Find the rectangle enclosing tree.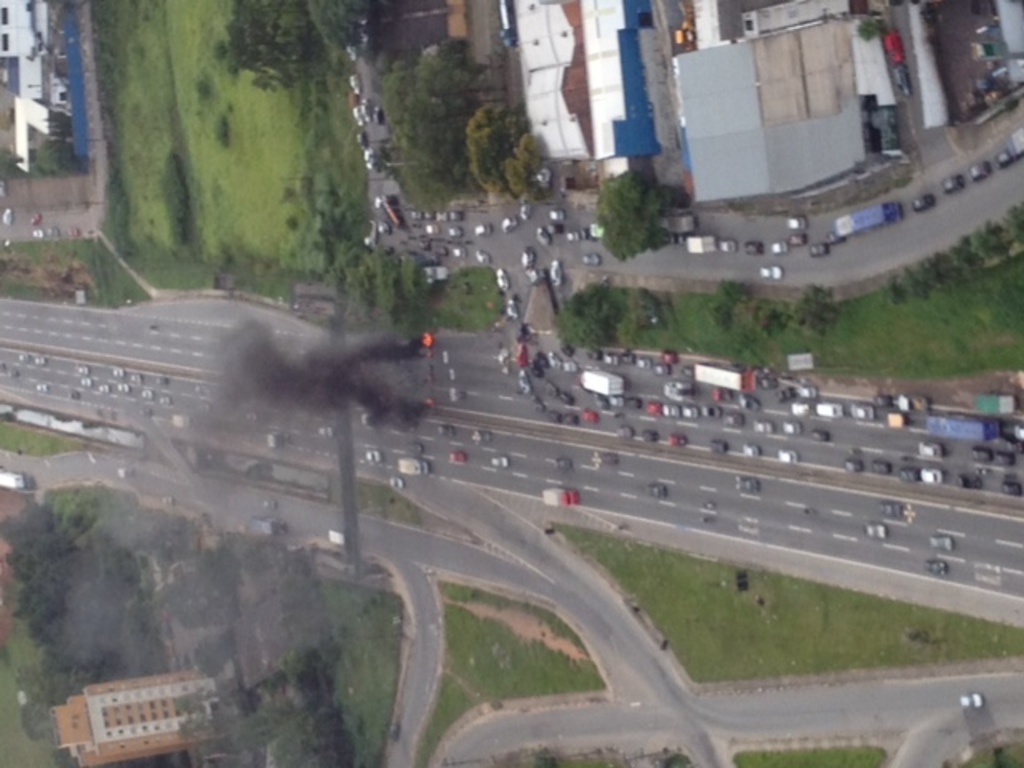
(27,134,88,181).
